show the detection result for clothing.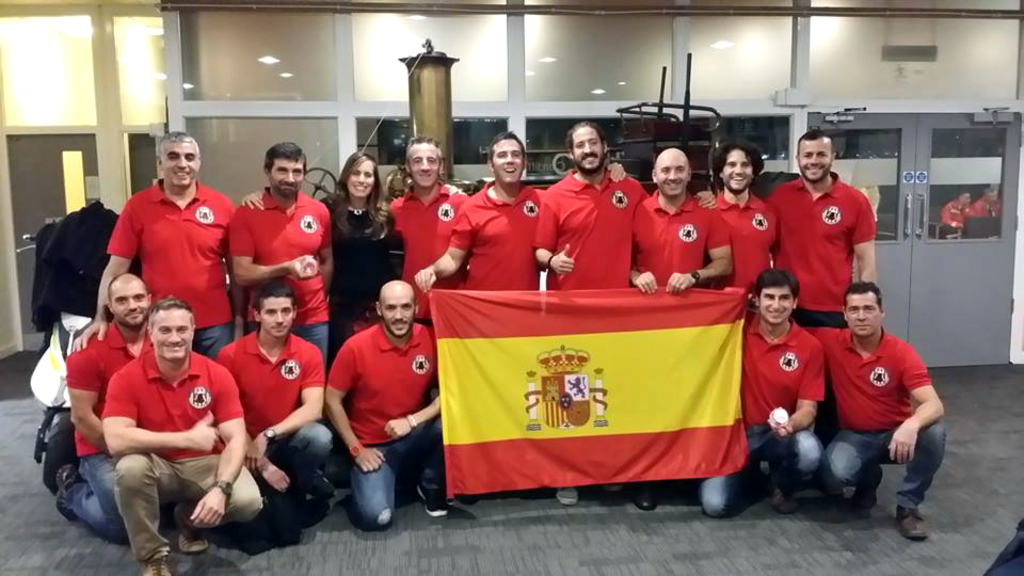
rect(713, 188, 786, 291).
